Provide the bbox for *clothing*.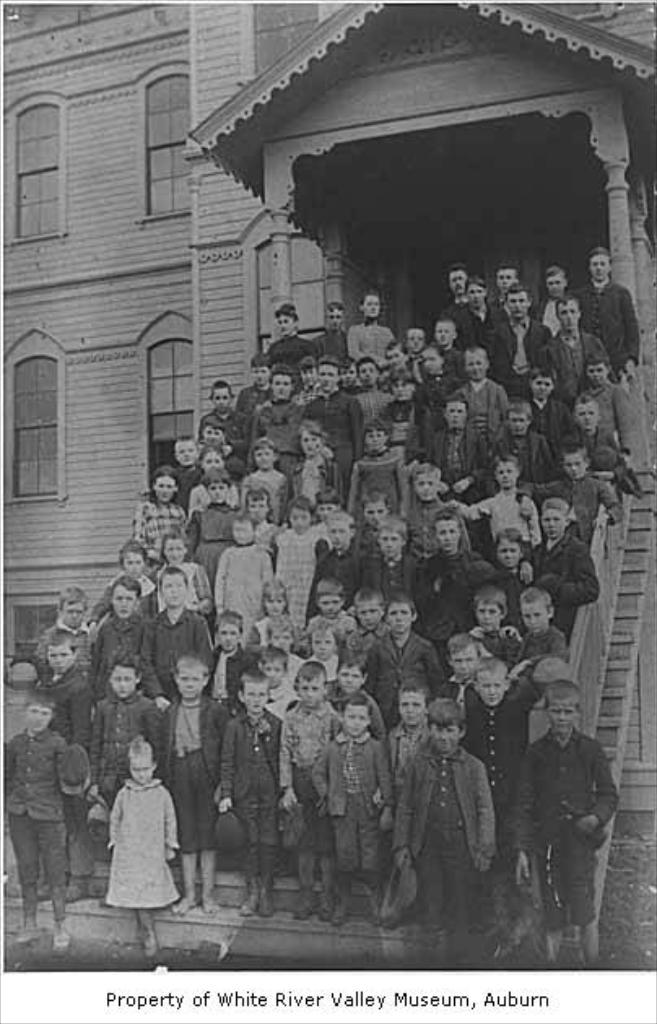
x1=542, y1=312, x2=594, y2=393.
